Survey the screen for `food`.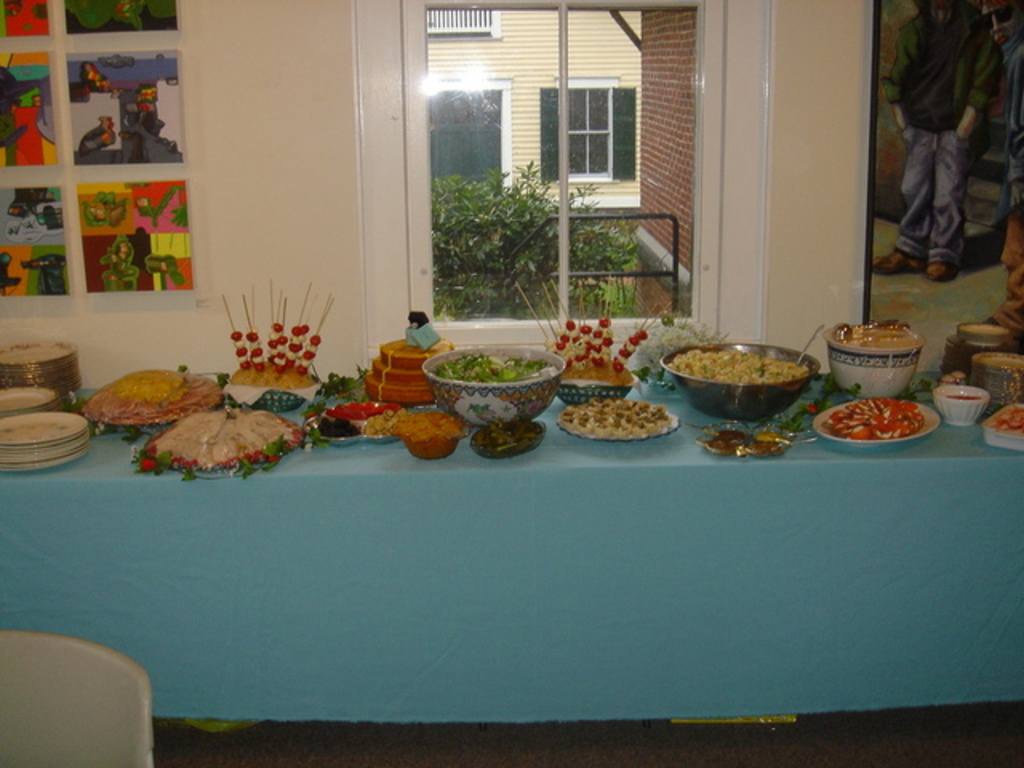
Survey found: 840,395,946,442.
